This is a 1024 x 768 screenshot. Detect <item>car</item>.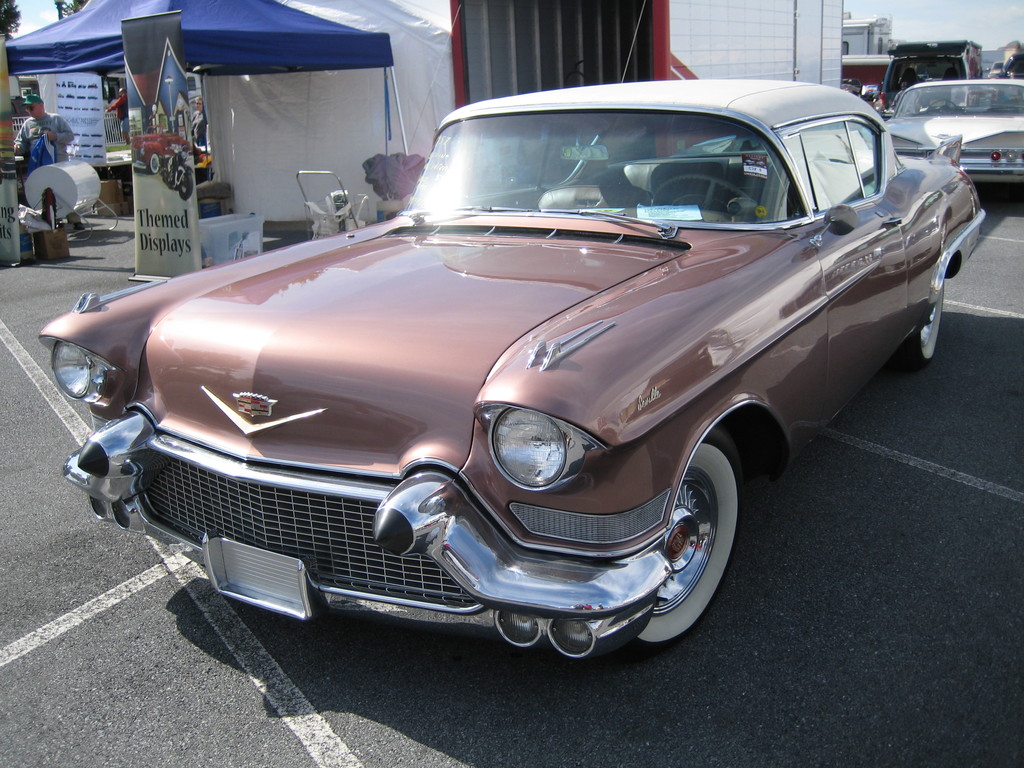
bbox=[38, 0, 990, 644].
